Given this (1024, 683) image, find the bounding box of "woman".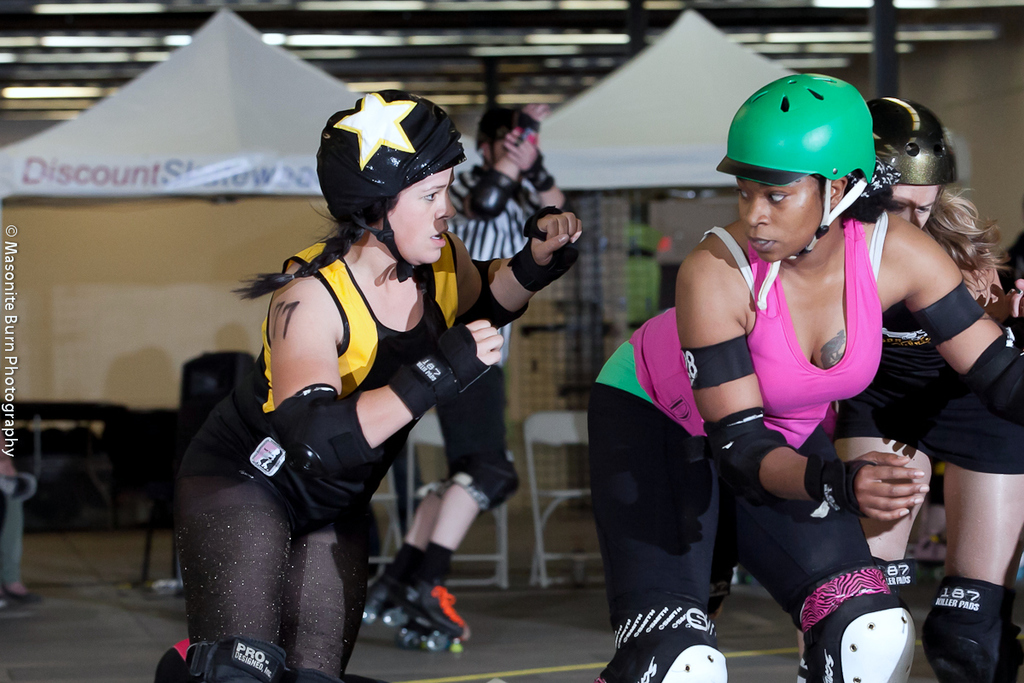
left=177, top=86, right=541, bottom=682.
